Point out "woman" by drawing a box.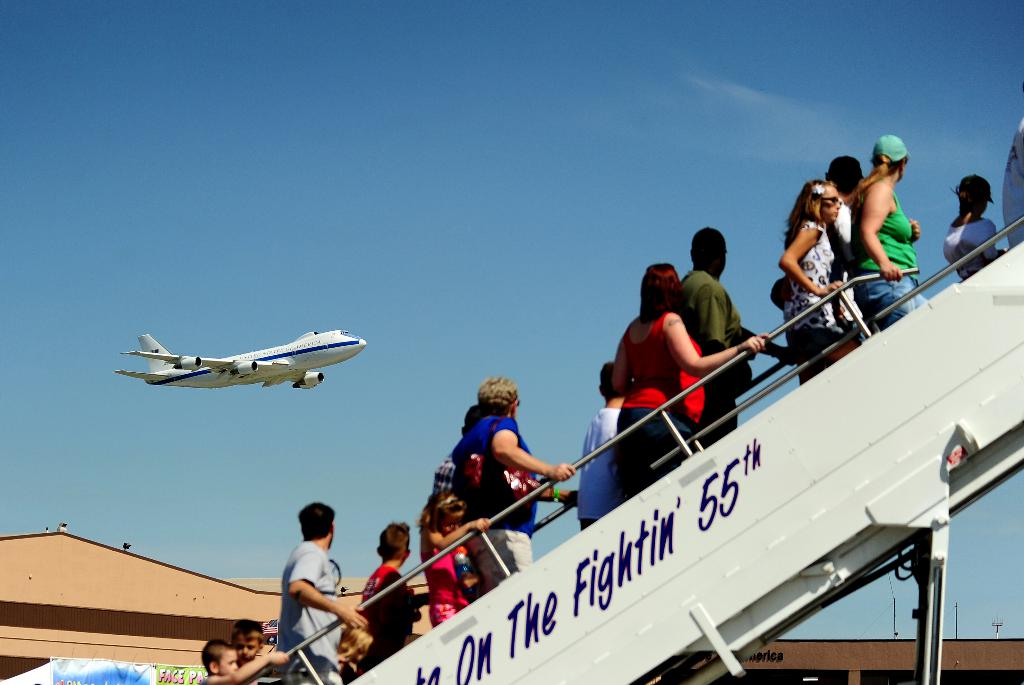
[609,261,771,520].
